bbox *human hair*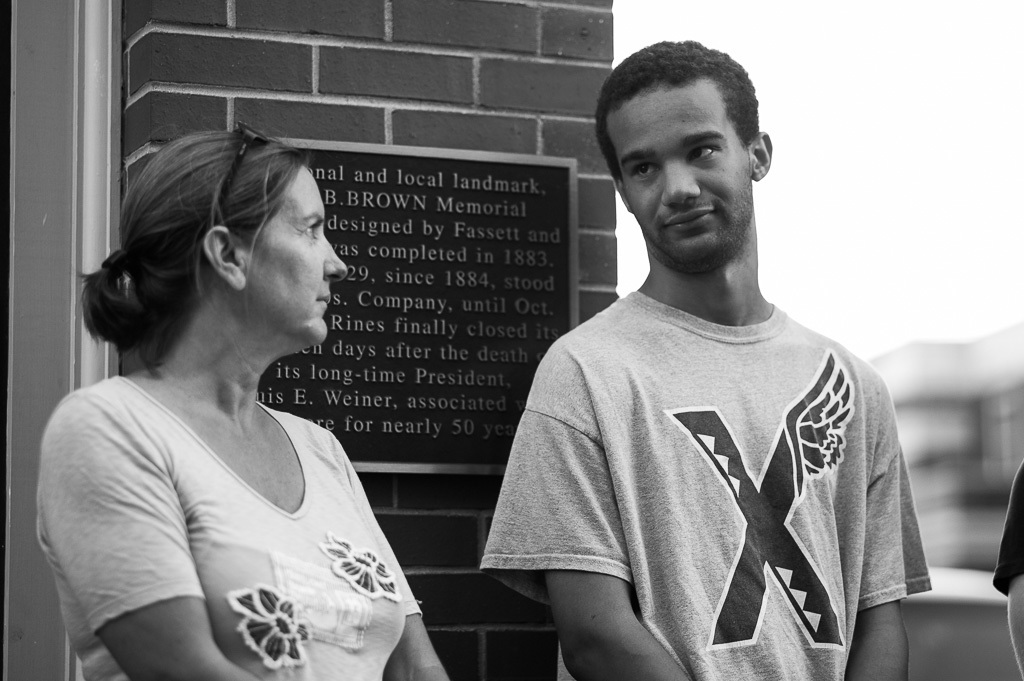
72/126/303/359
